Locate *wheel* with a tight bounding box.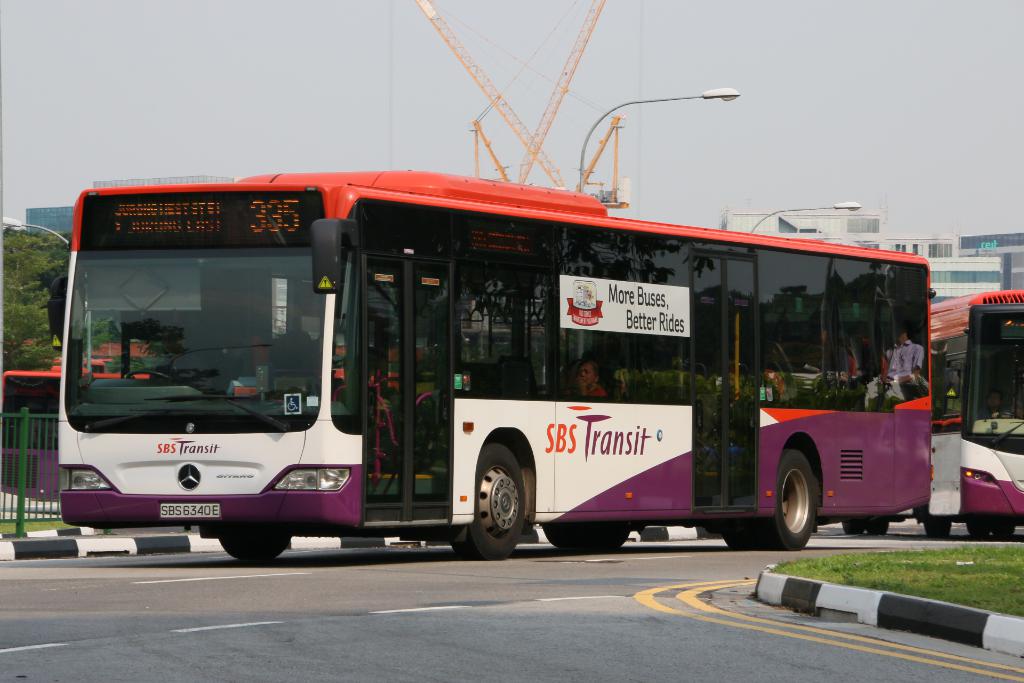
box(842, 520, 867, 537).
